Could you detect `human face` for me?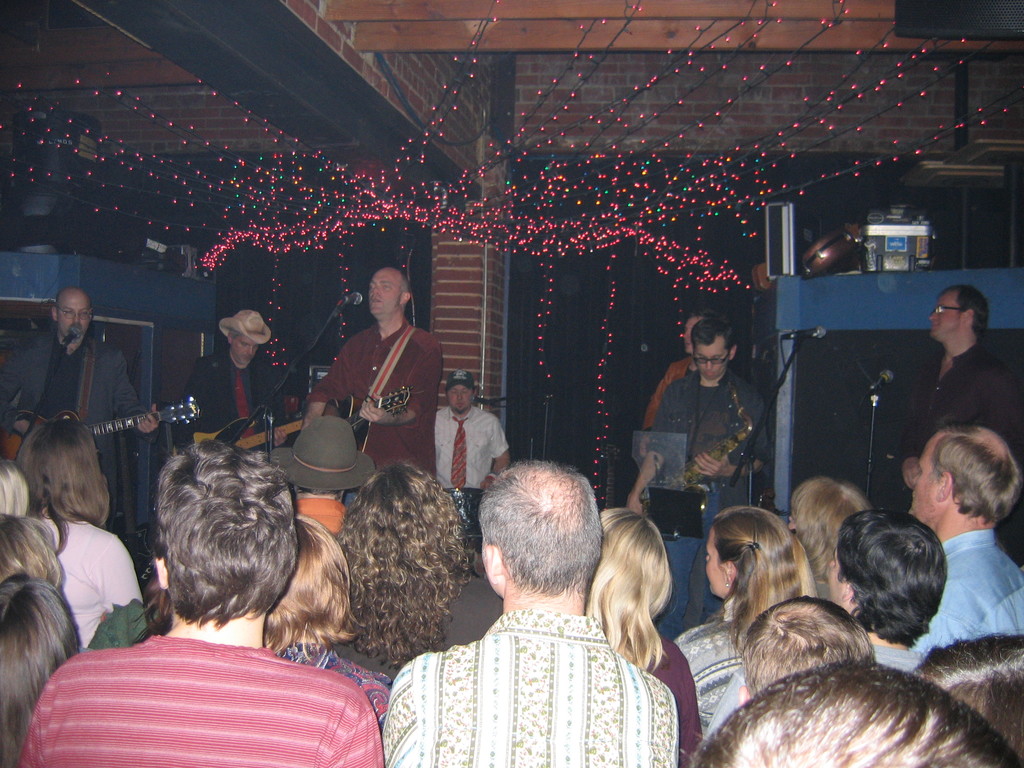
Detection result: 698/336/726/378.
